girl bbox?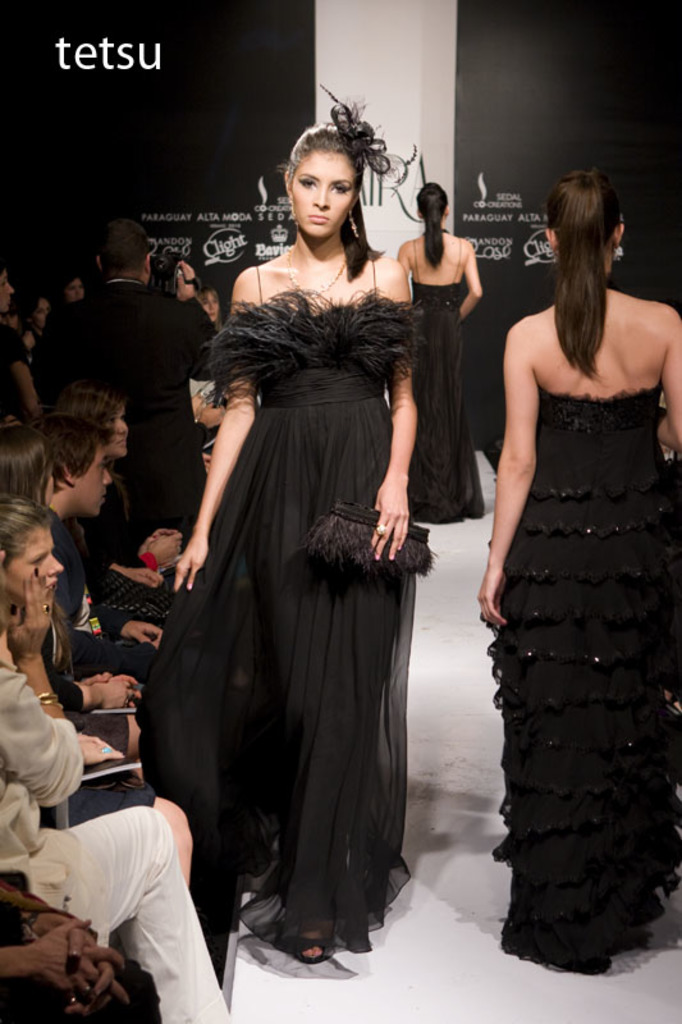
detection(477, 169, 681, 979)
